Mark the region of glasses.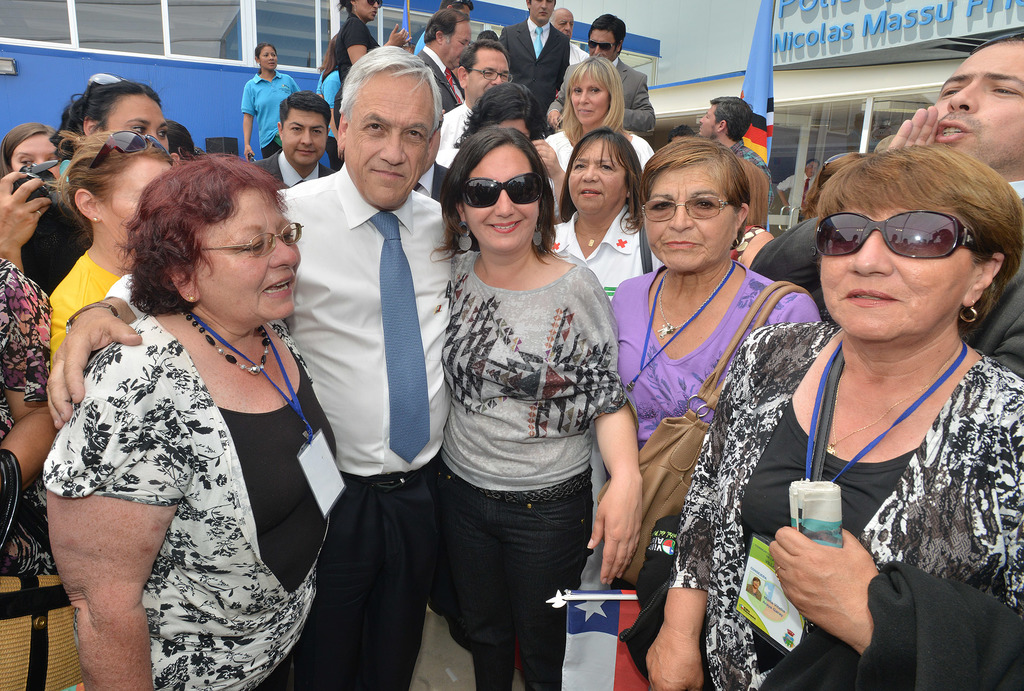
Region: bbox(470, 67, 513, 81).
